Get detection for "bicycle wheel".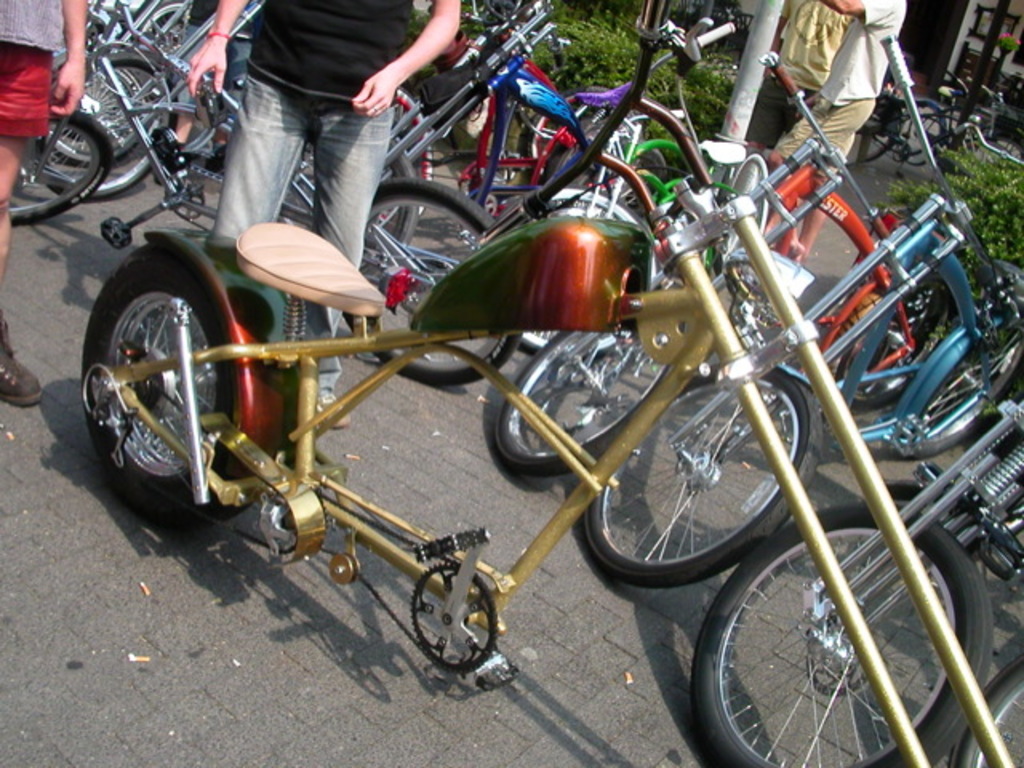
Detection: <bbox>18, 106, 114, 224</bbox>.
